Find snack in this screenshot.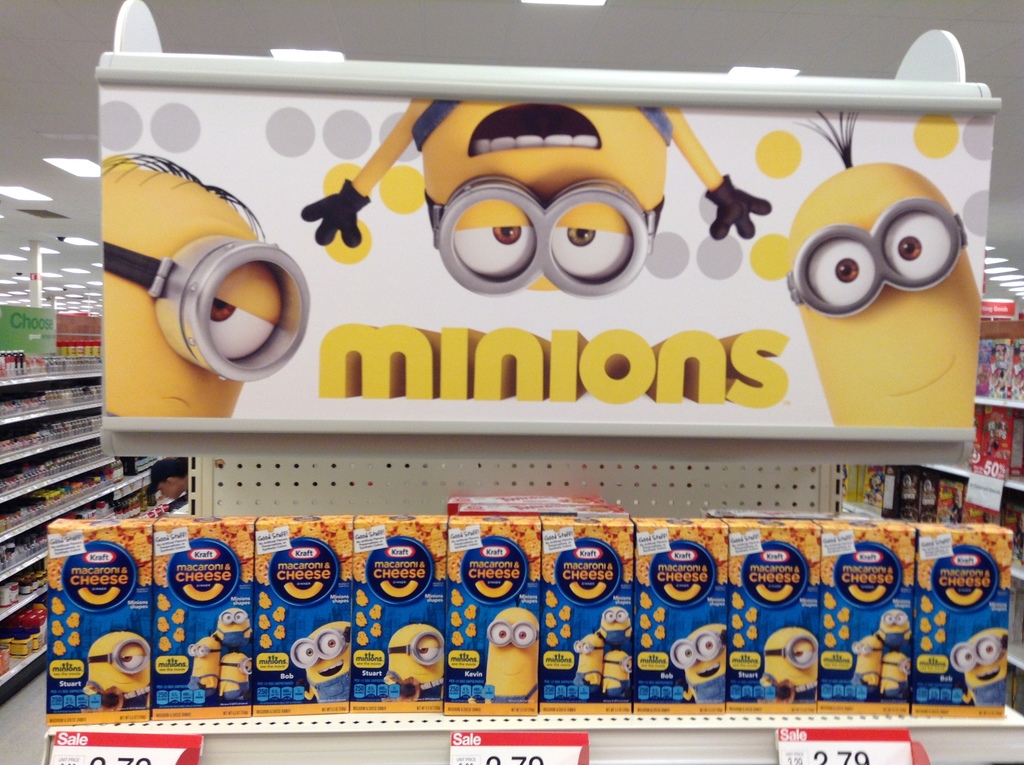
The bounding box for snack is x1=746 y1=606 x2=758 y2=622.
